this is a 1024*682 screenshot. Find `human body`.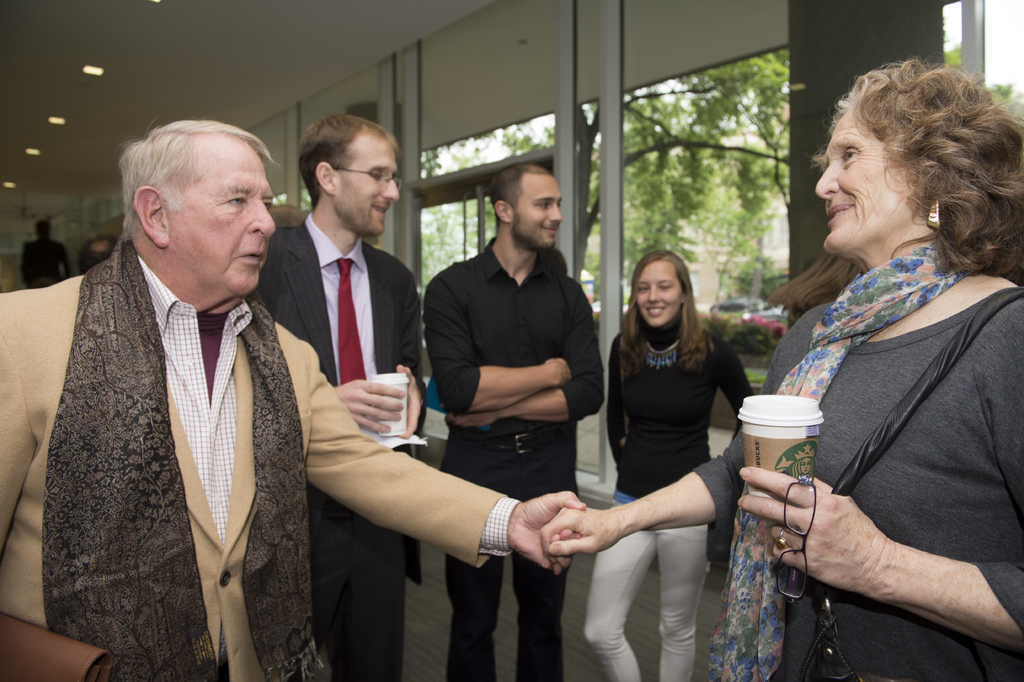
Bounding box: [x1=424, y1=149, x2=615, y2=681].
